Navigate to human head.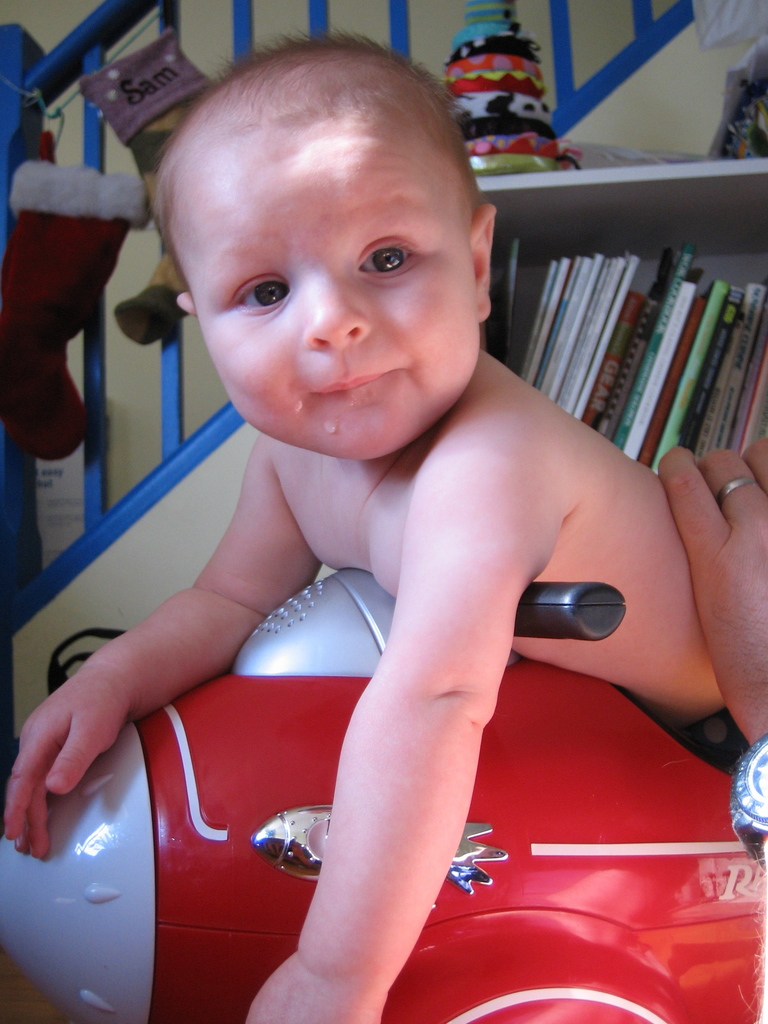
Navigation target: box=[145, 34, 499, 431].
